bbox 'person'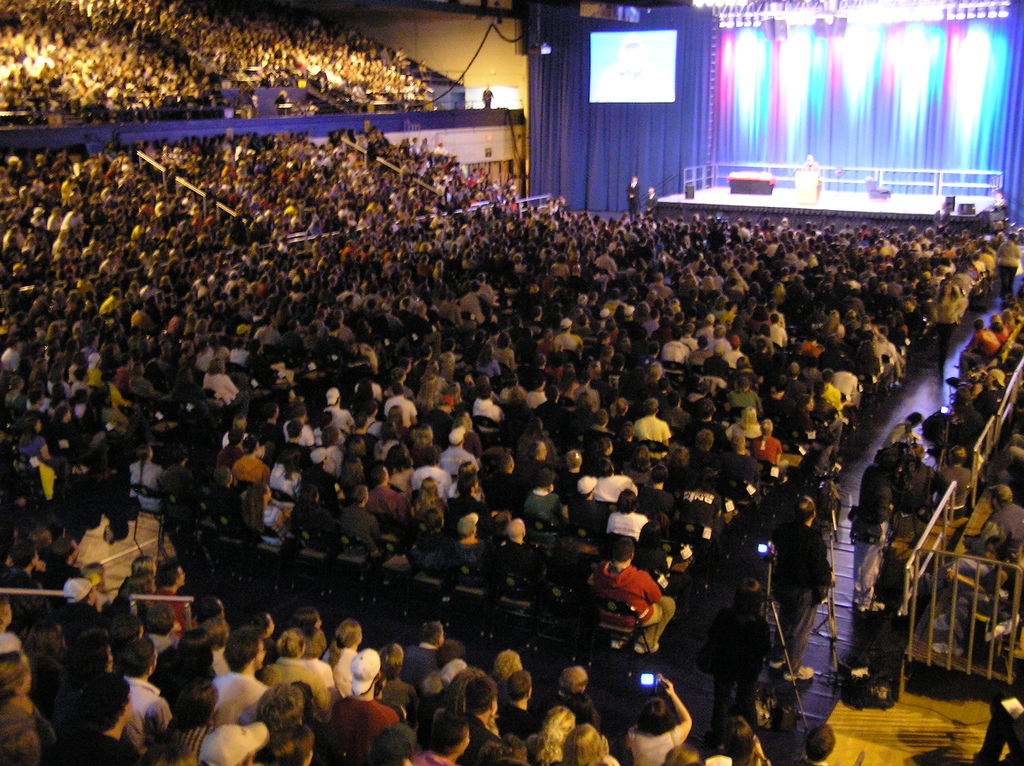
788/360/808/384
